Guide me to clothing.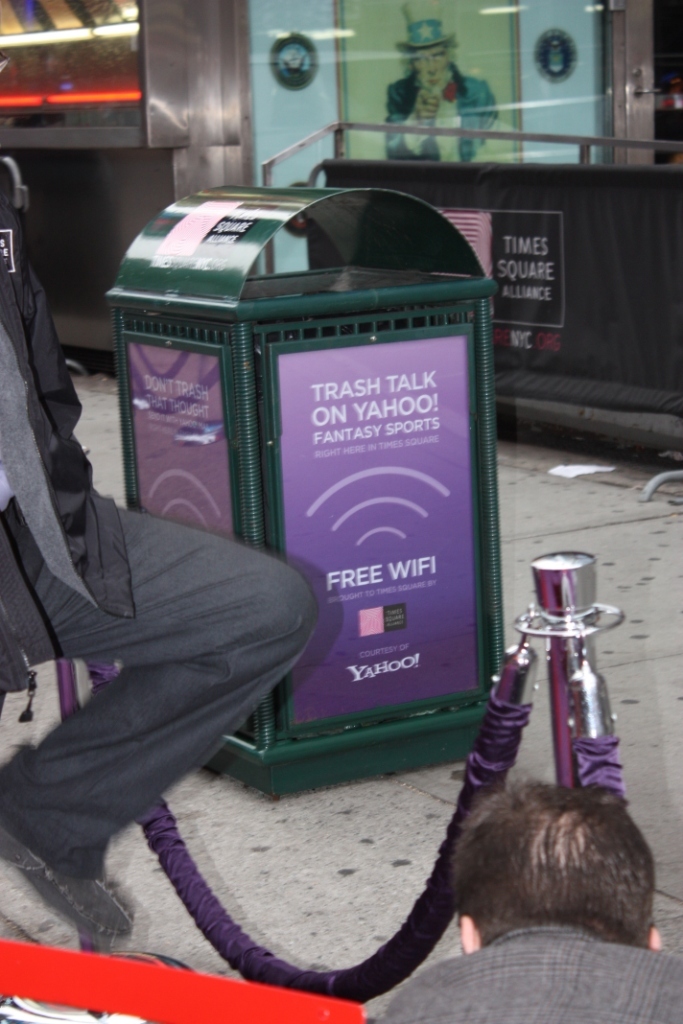
Guidance: <bbox>0, 151, 323, 879</bbox>.
